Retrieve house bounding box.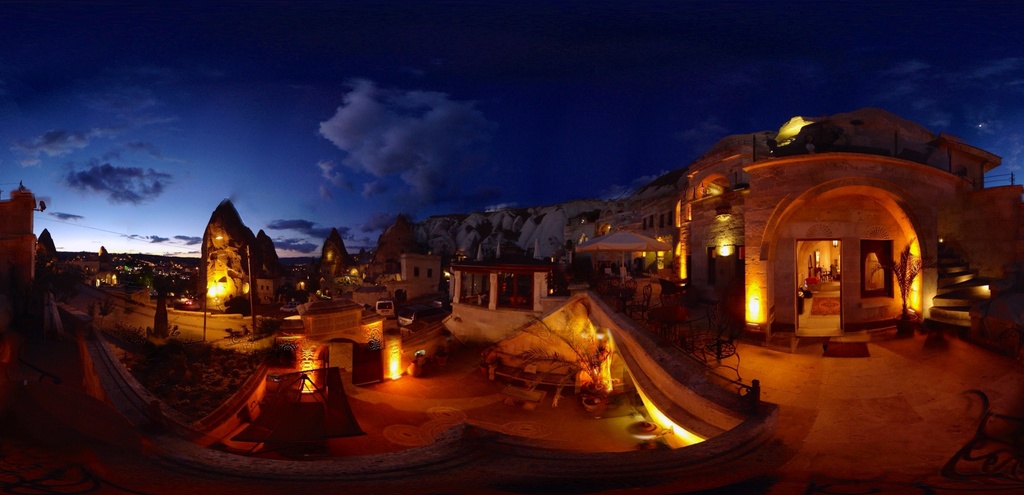
Bounding box: detection(200, 195, 288, 312).
